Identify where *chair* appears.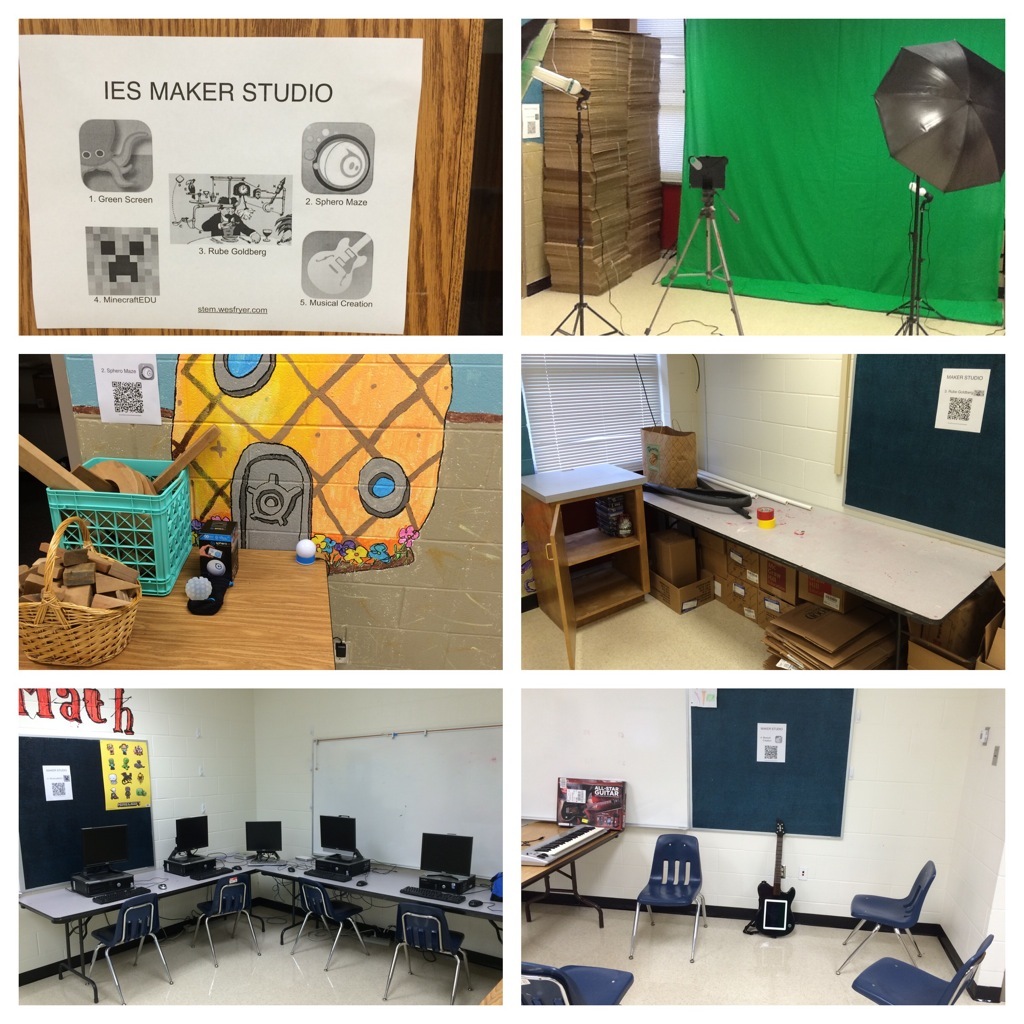
Appears at detection(384, 901, 479, 1006).
